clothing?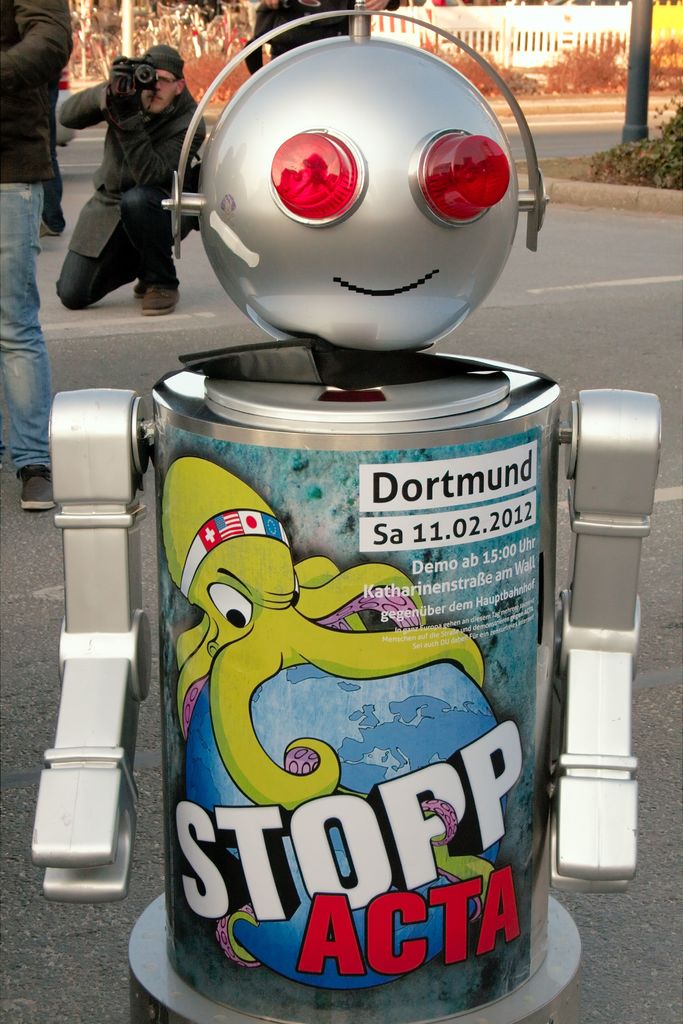
[left=54, top=34, right=193, bottom=307]
